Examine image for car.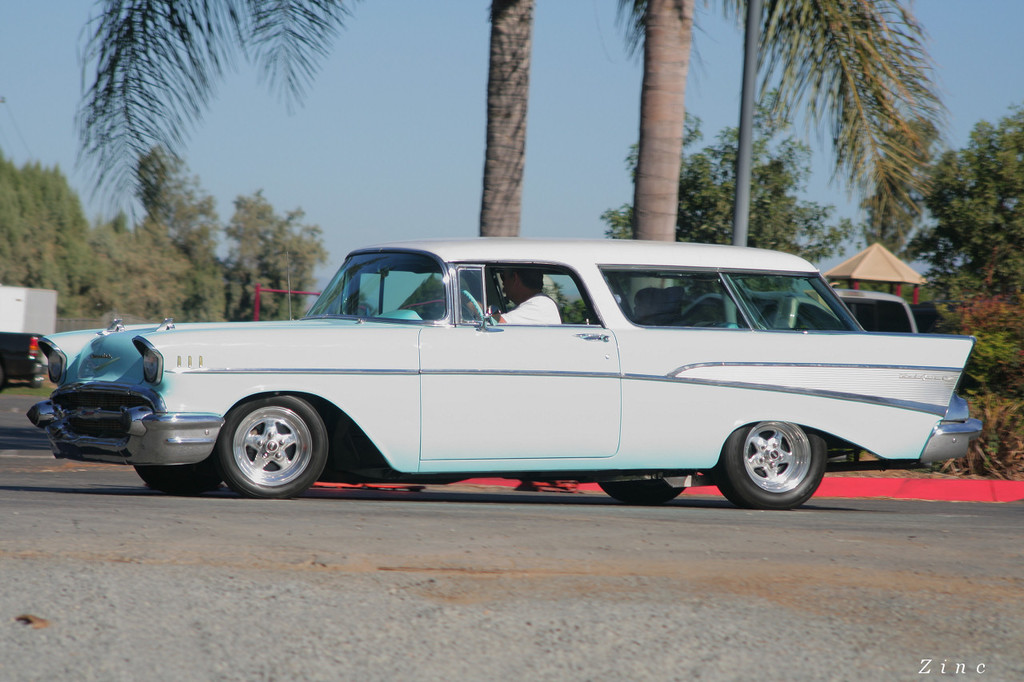
Examination result: {"x1": 20, "y1": 232, "x2": 982, "y2": 506}.
